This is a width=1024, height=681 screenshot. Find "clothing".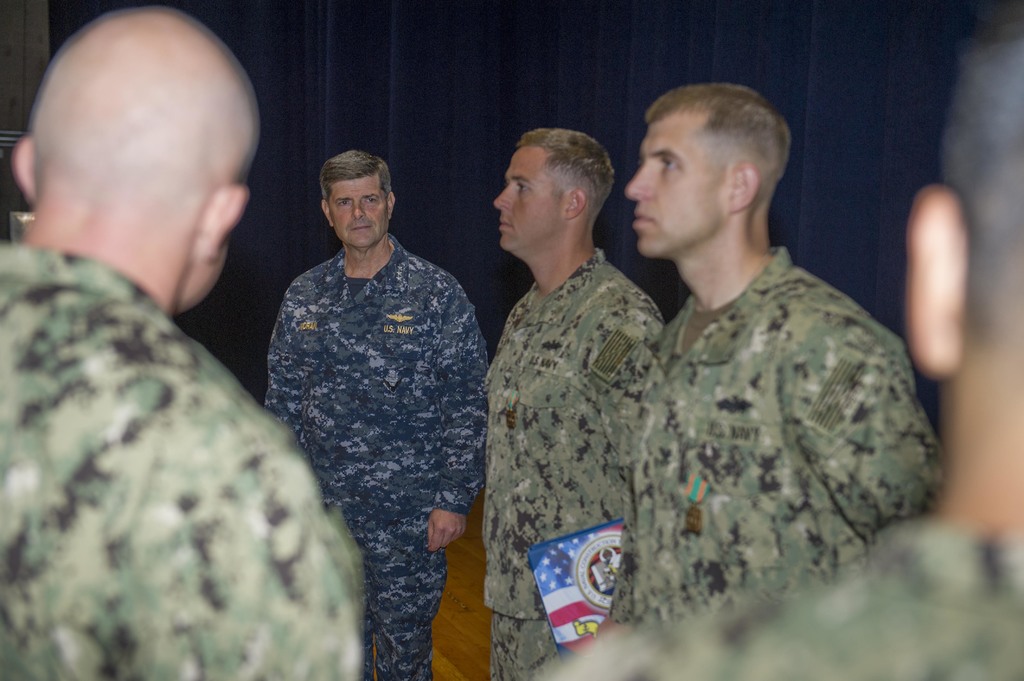
Bounding box: (0, 238, 378, 680).
